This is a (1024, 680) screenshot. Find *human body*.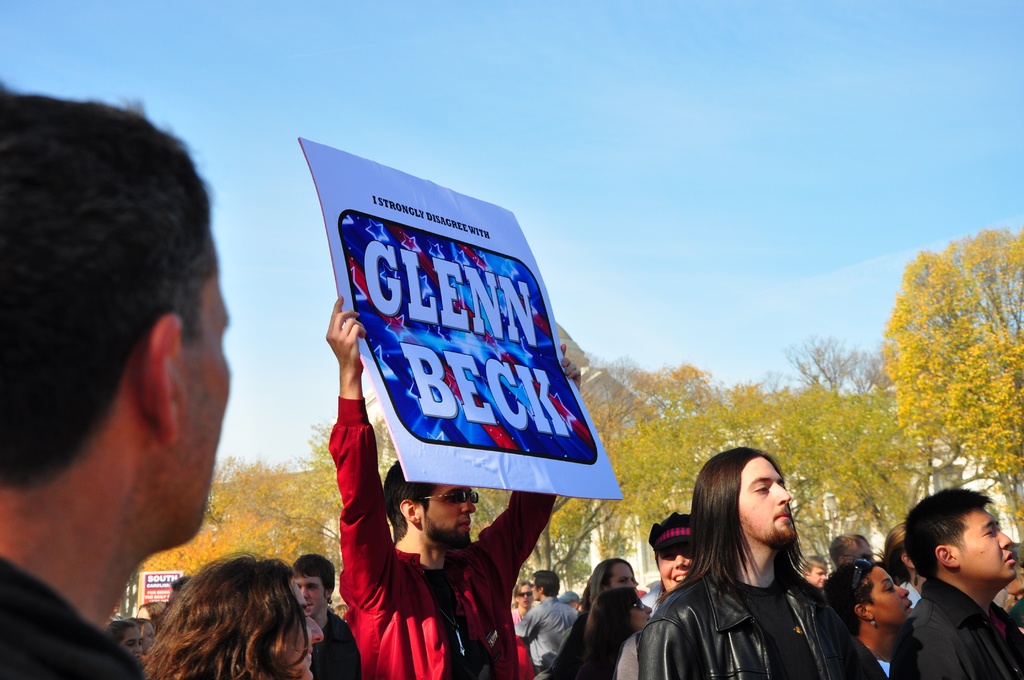
Bounding box: rect(513, 569, 579, 670).
